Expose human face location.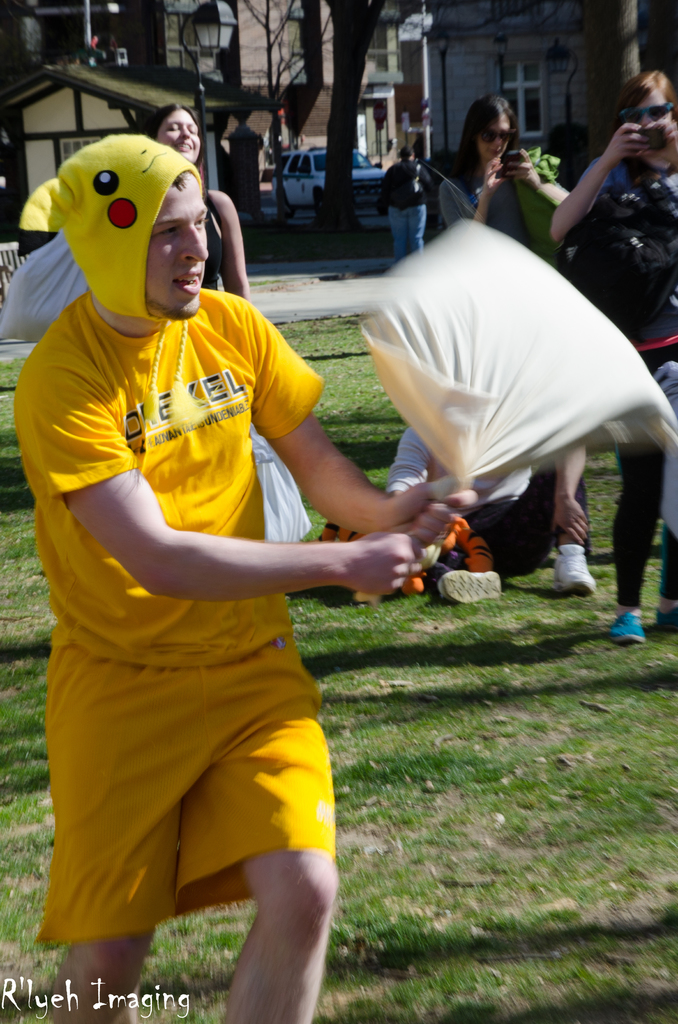
Exposed at x1=154, y1=113, x2=206, y2=157.
